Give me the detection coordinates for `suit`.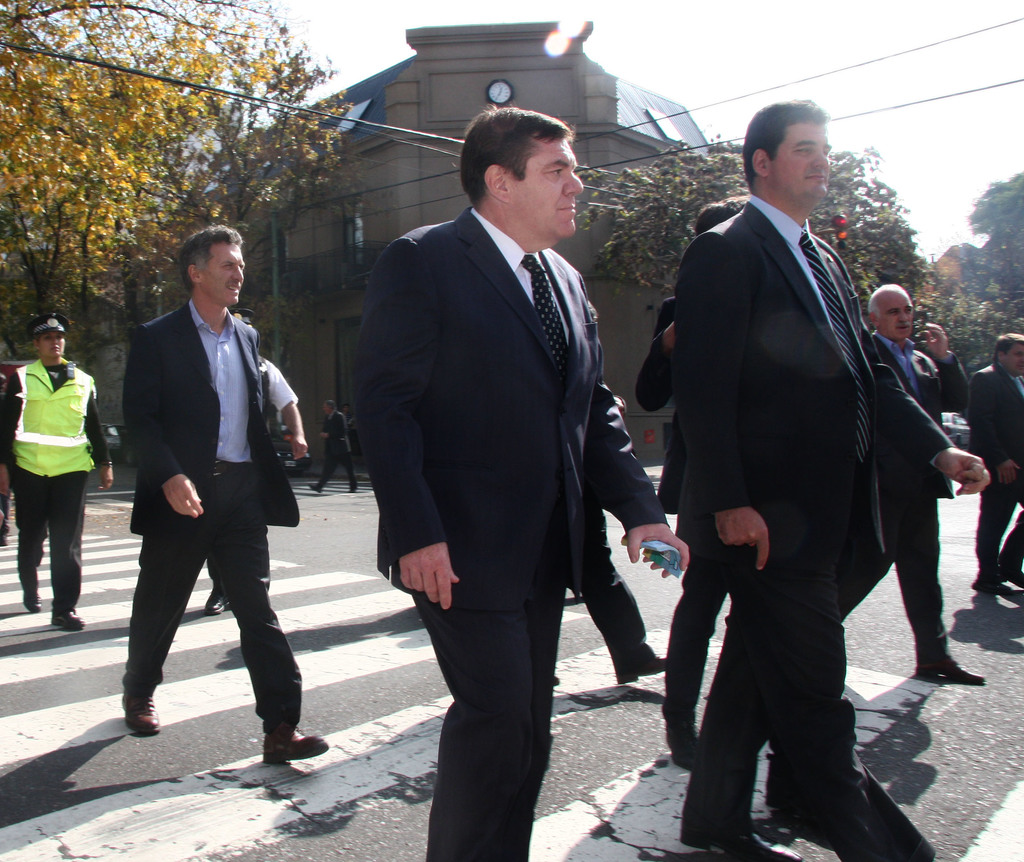
pyautogui.locateOnScreen(842, 334, 969, 667).
